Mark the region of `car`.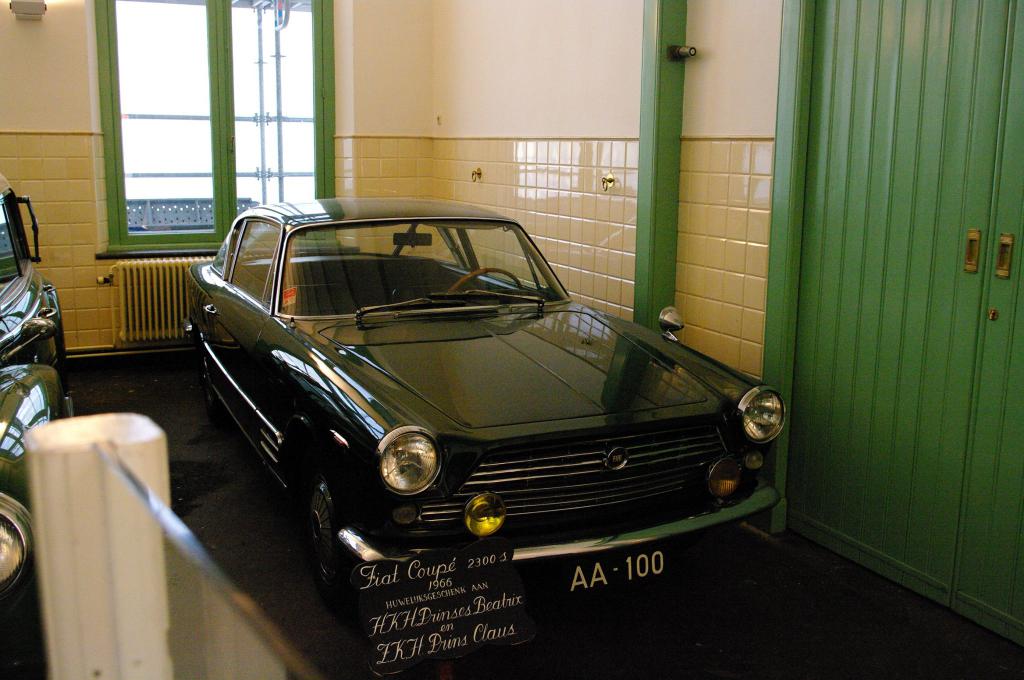
Region: region(163, 206, 799, 588).
